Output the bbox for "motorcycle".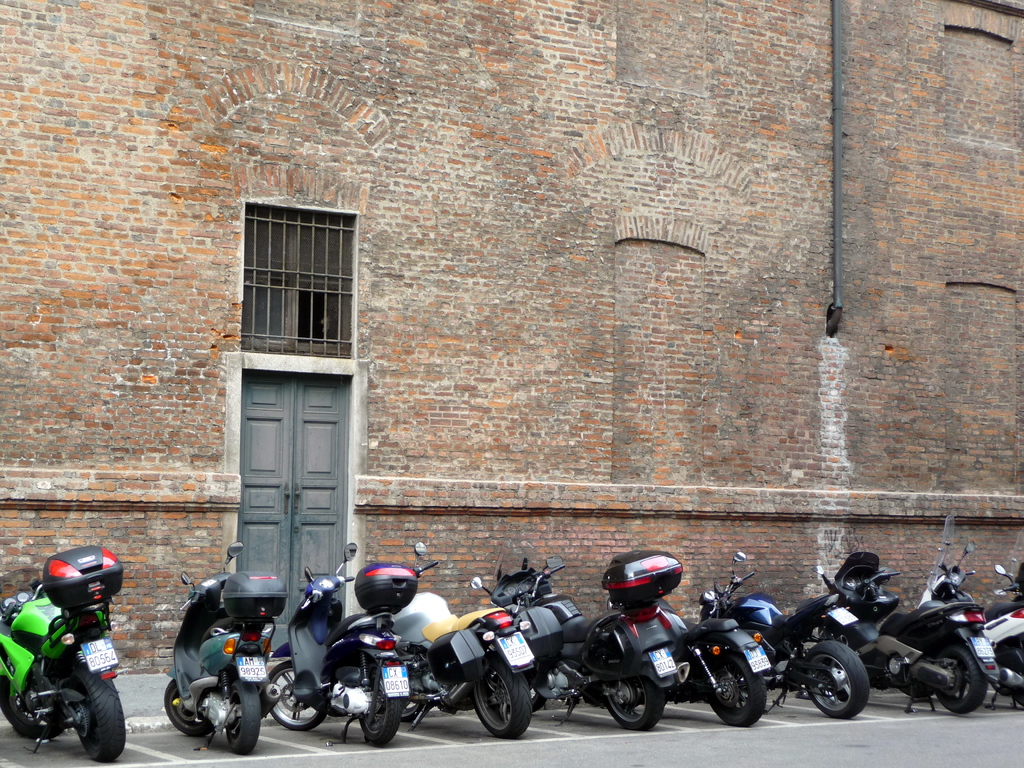
locate(467, 547, 690, 736).
